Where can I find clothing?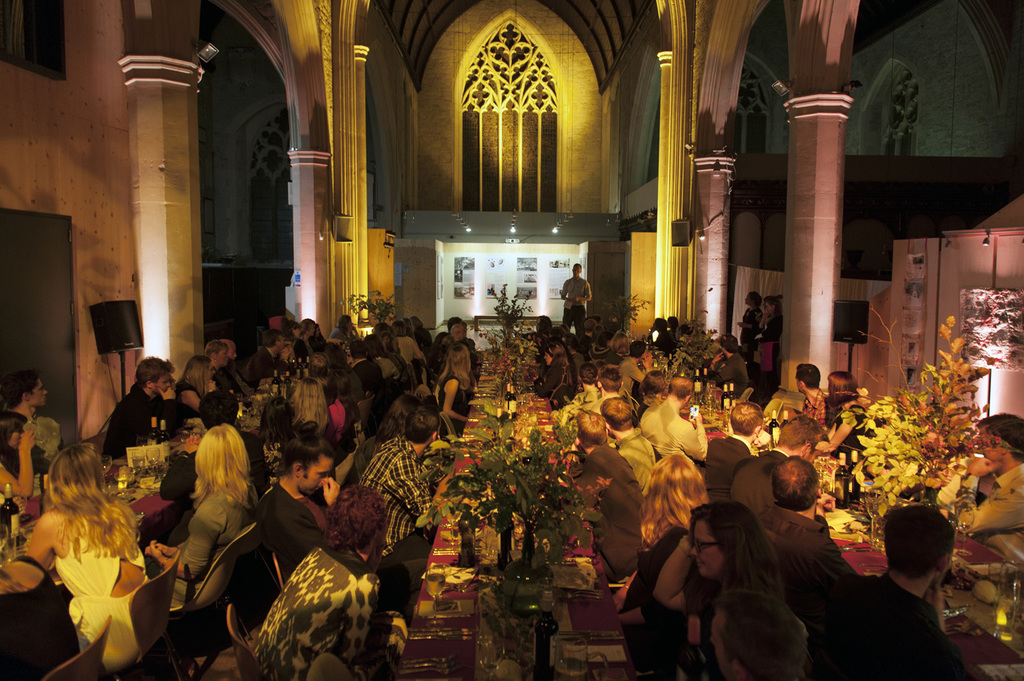
You can find it at (x1=825, y1=394, x2=869, y2=444).
